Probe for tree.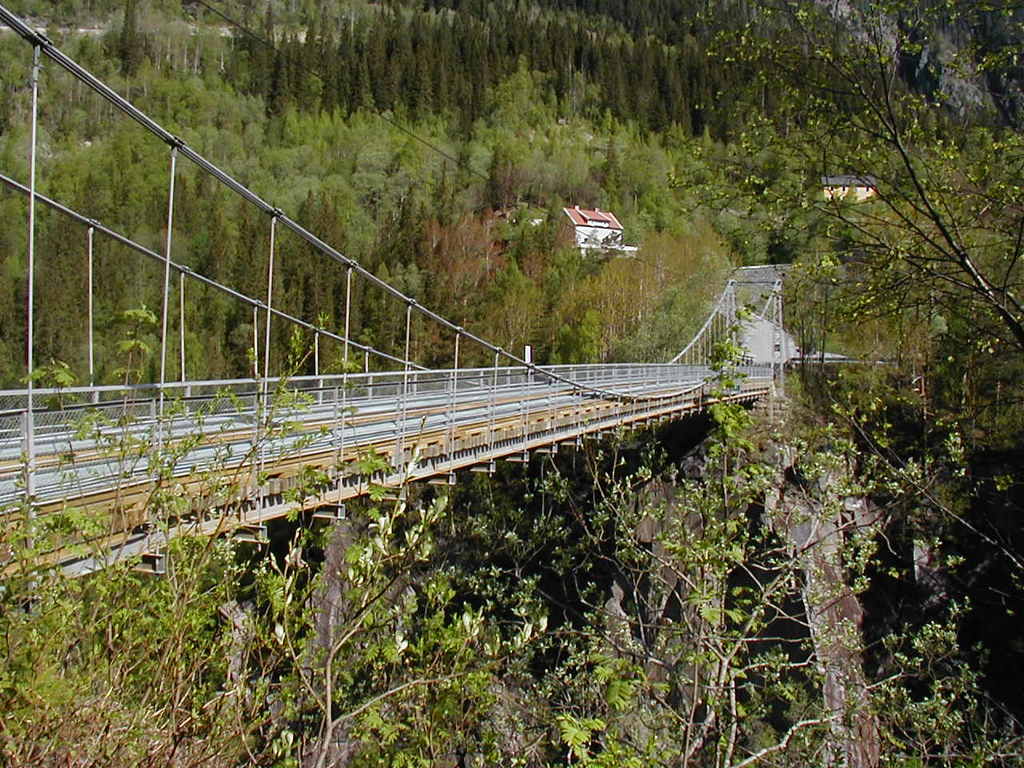
Probe result: {"x1": 236, "y1": 236, "x2": 286, "y2": 366}.
